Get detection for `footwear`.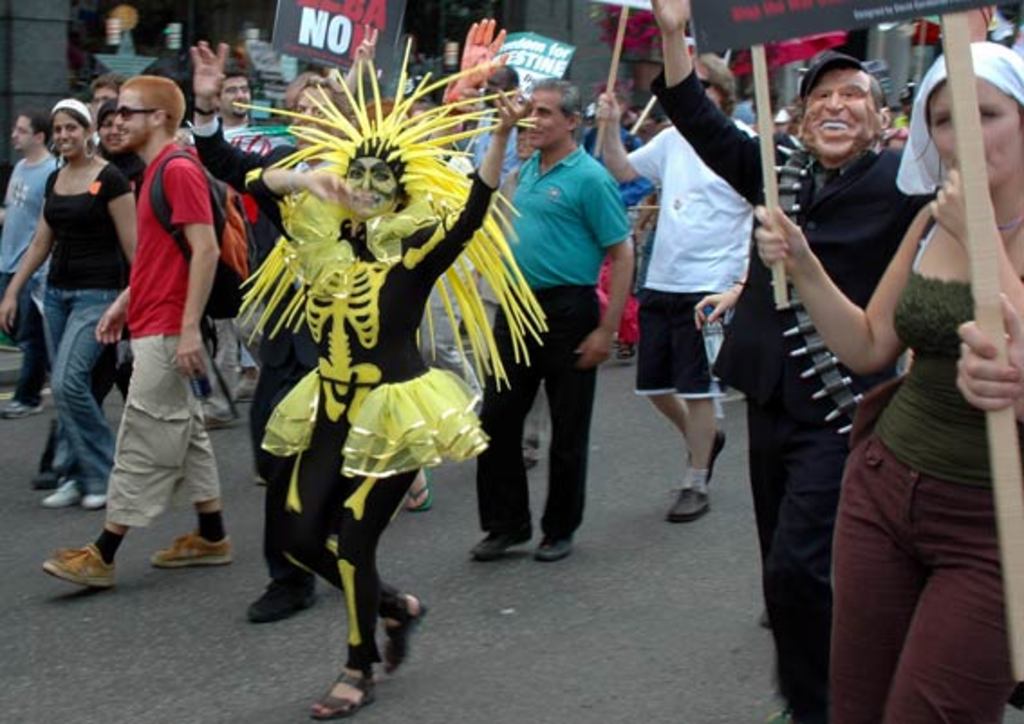
Detection: Rect(526, 533, 578, 563).
